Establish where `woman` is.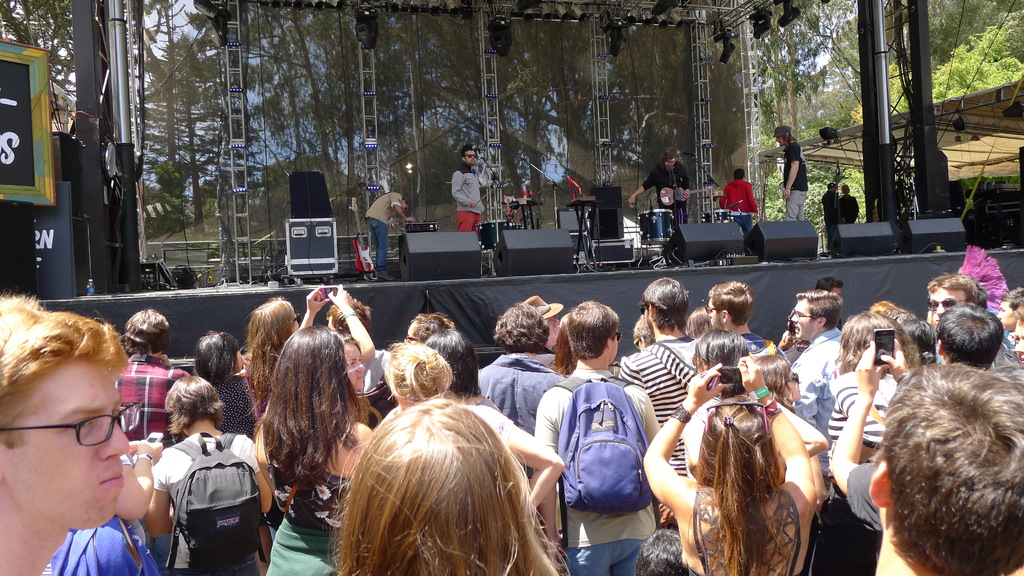
Established at 836 310 922 575.
